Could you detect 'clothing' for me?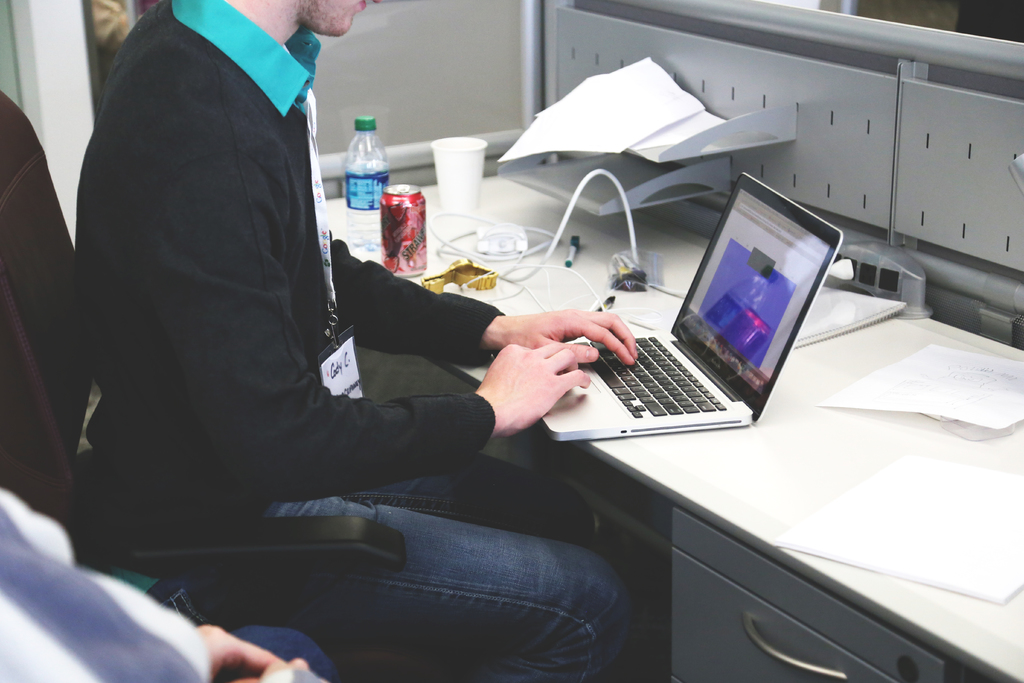
Detection result: x1=59 y1=0 x2=406 y2=543.
